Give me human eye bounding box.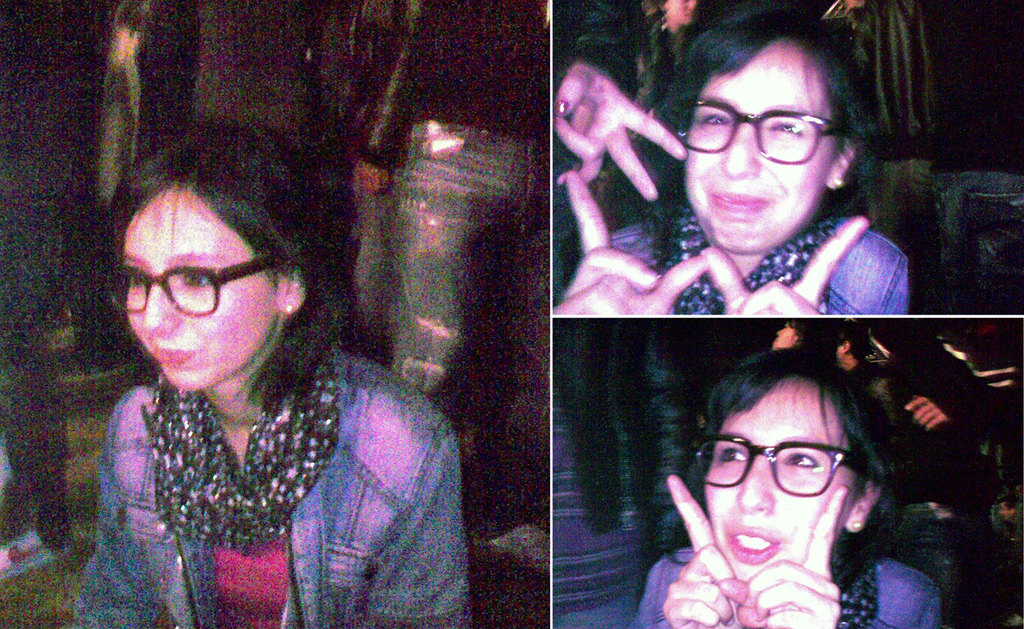
(x1=700, y1=108, x2=728, y2=128).
